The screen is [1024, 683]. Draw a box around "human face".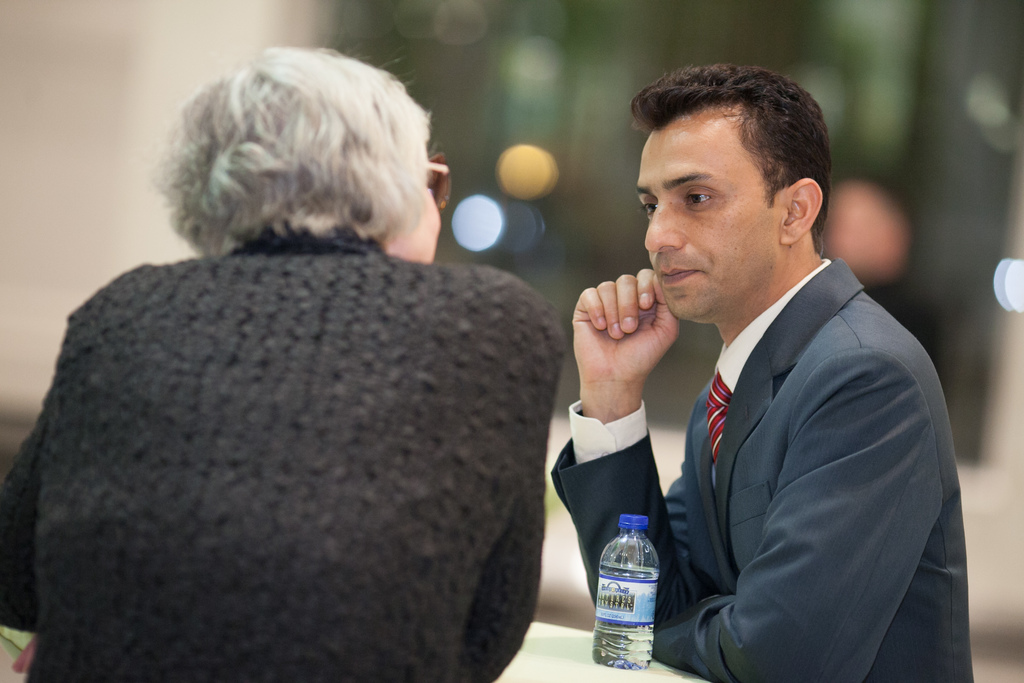
[635, 110, 785, 323].
